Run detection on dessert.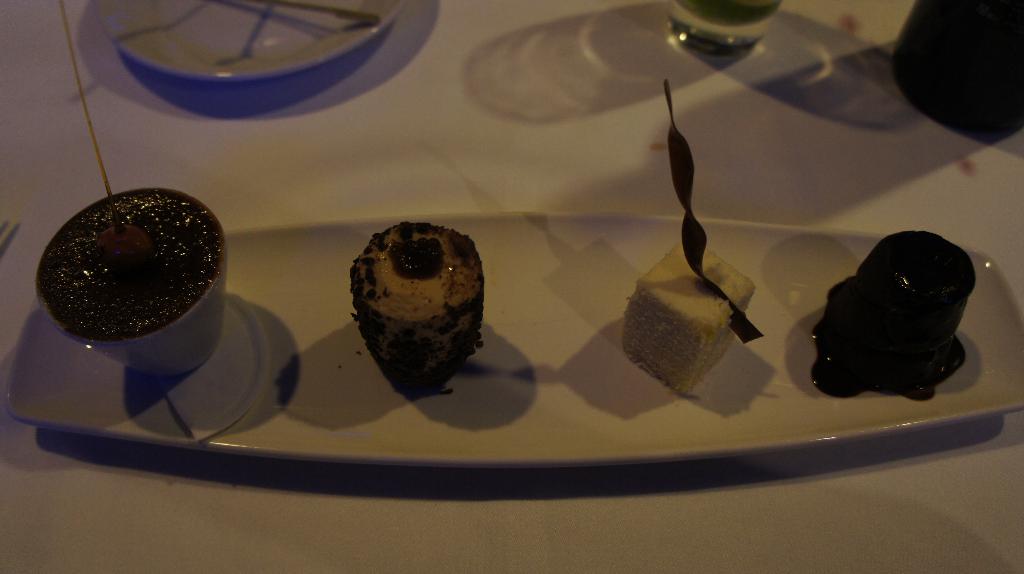
Result: <bbox>333, 216, 481, 389</bbox>.
